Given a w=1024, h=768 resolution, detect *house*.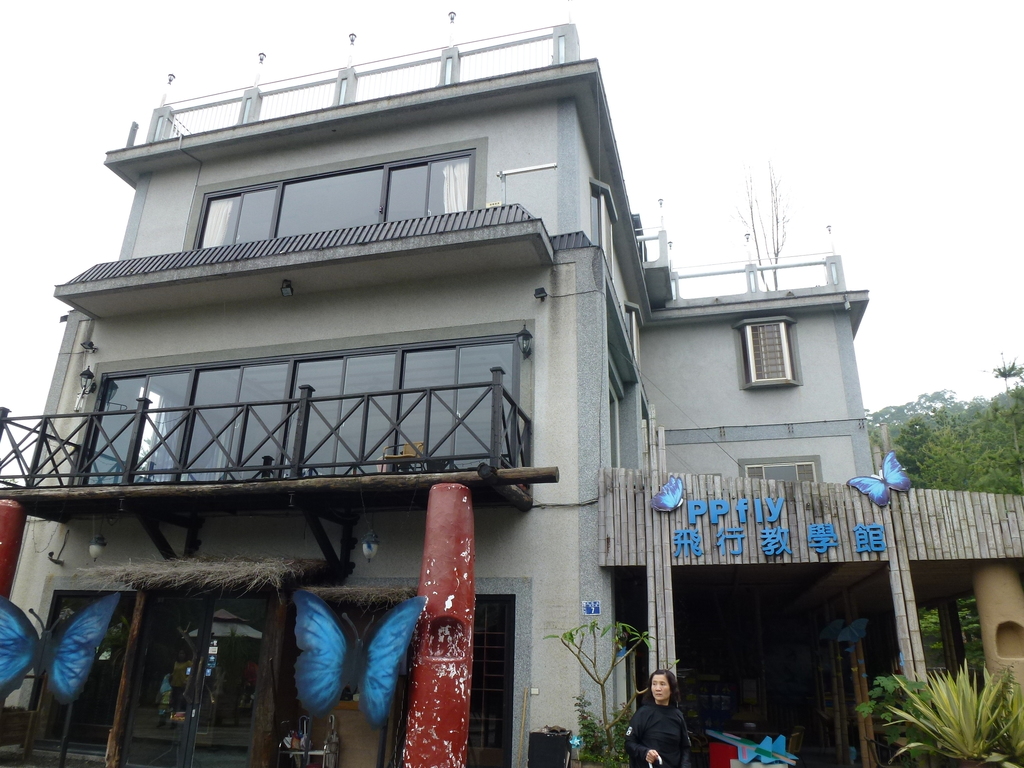
box=[0, 11, 658, 767].
